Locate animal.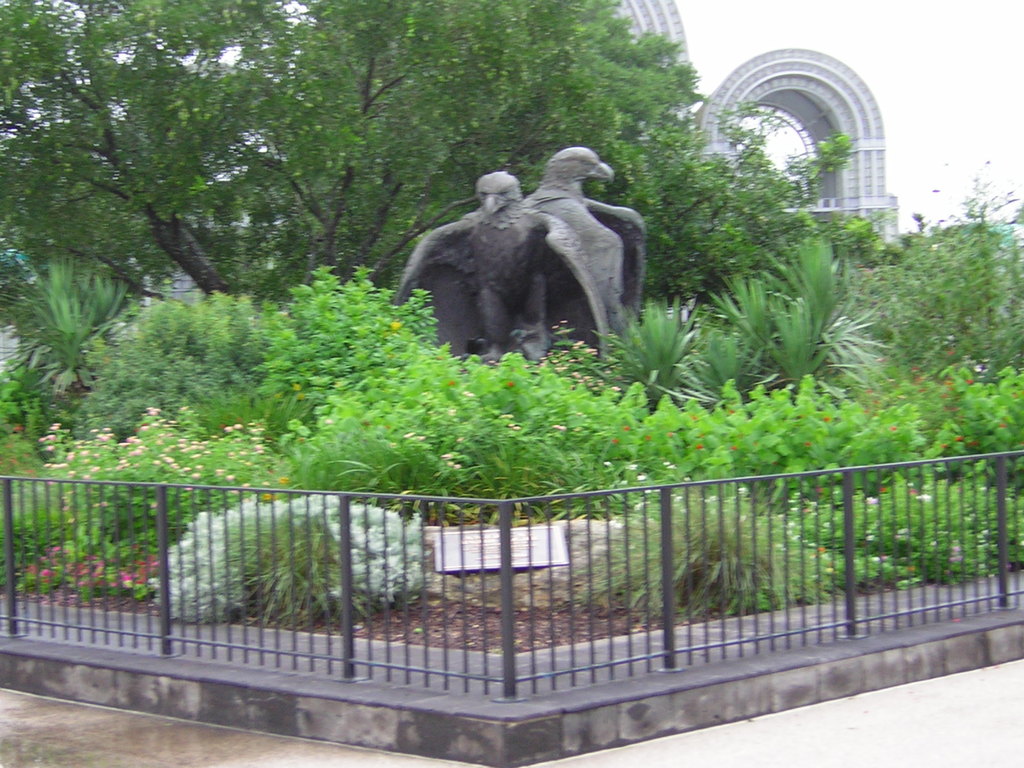
Bounding box: x1=531, y1=148, x2=637, y2=331.
